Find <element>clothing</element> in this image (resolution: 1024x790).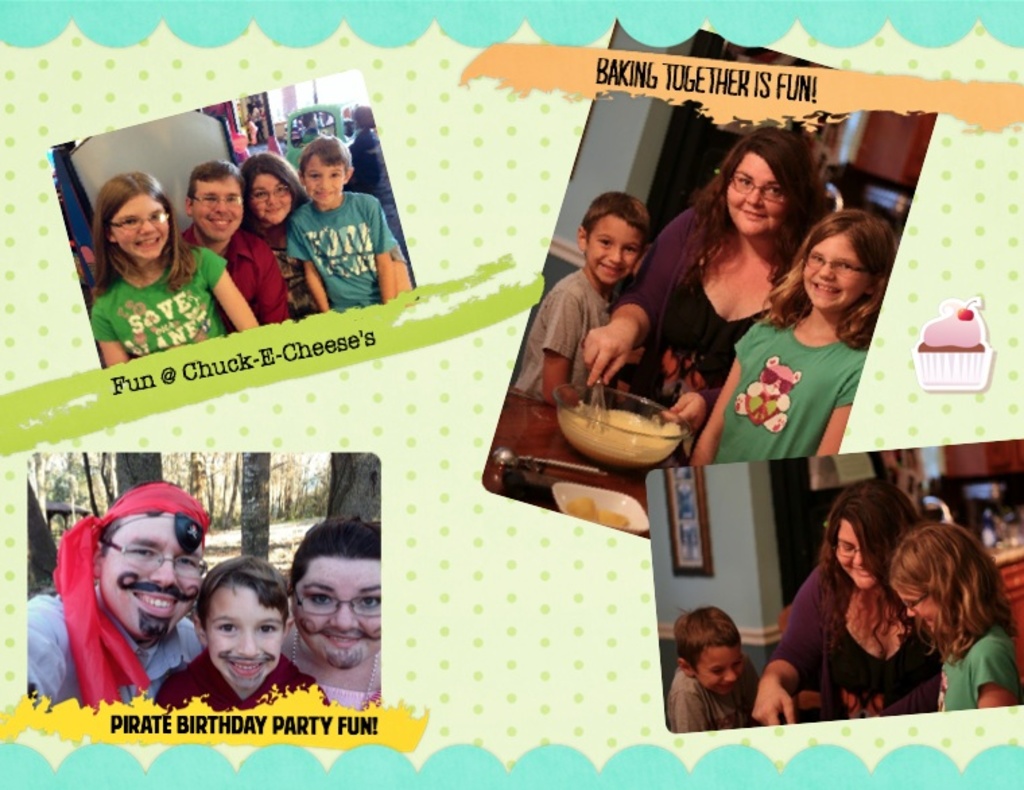
region(185, 231, 290, 355).
